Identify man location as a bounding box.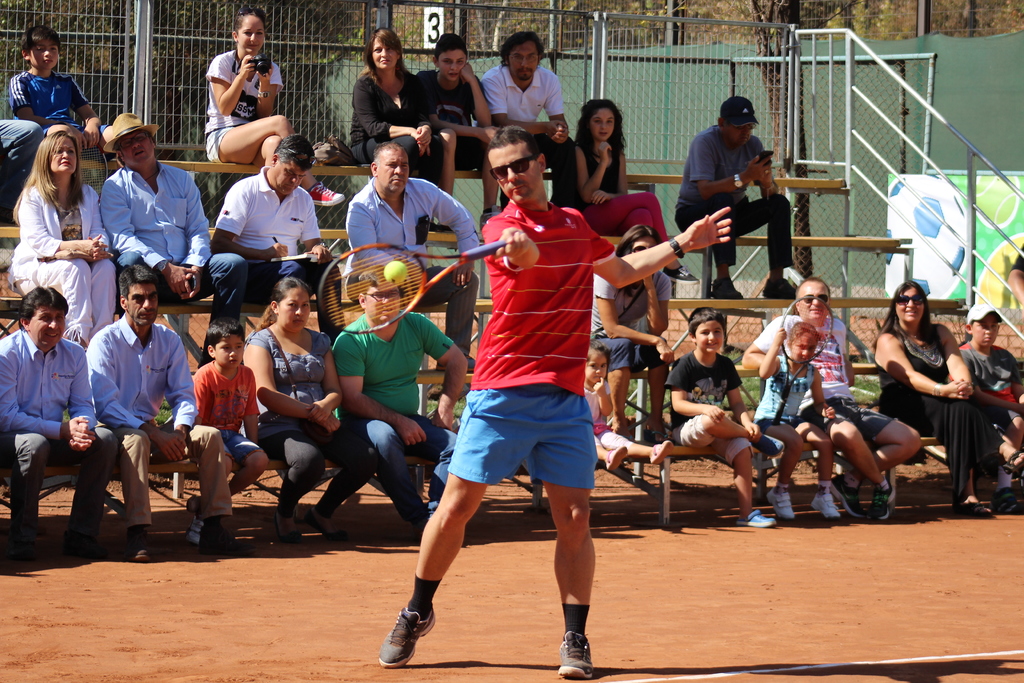
337:281:471:538.
